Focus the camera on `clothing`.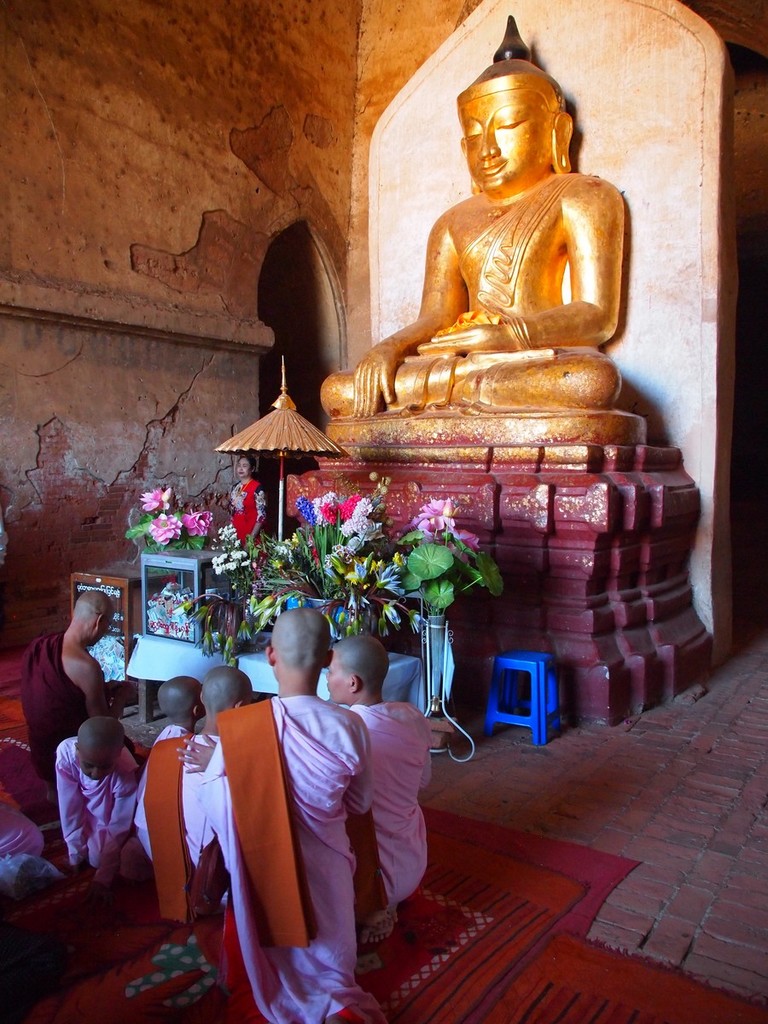
Focus region: x1=0, y1=799, x2=44, y2=855.
